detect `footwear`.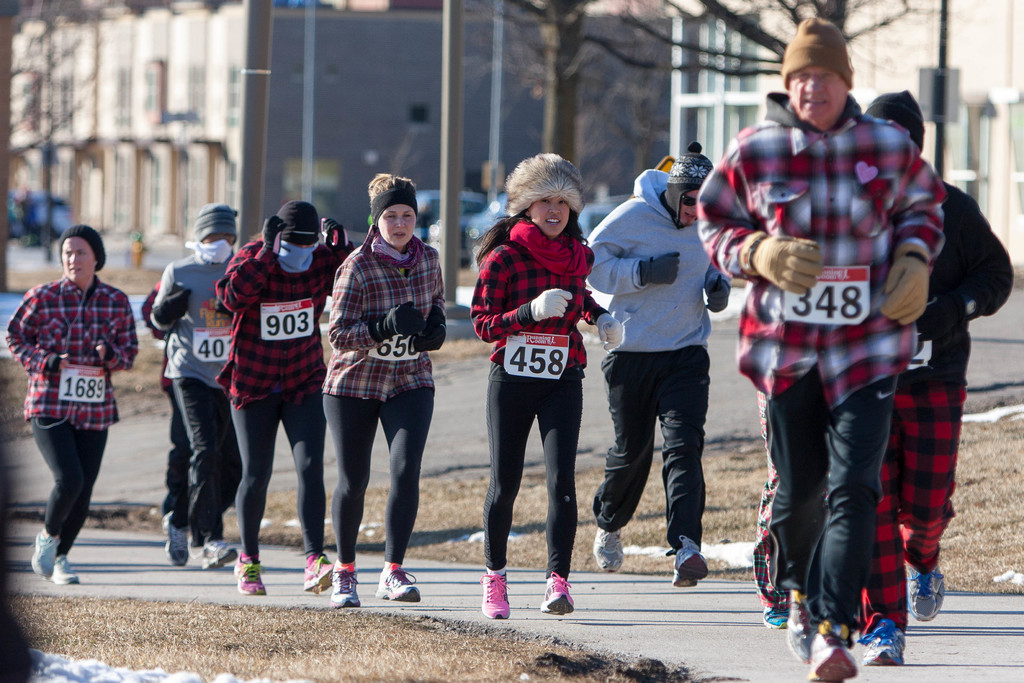
Detected at 481, 568, 511, 625.
